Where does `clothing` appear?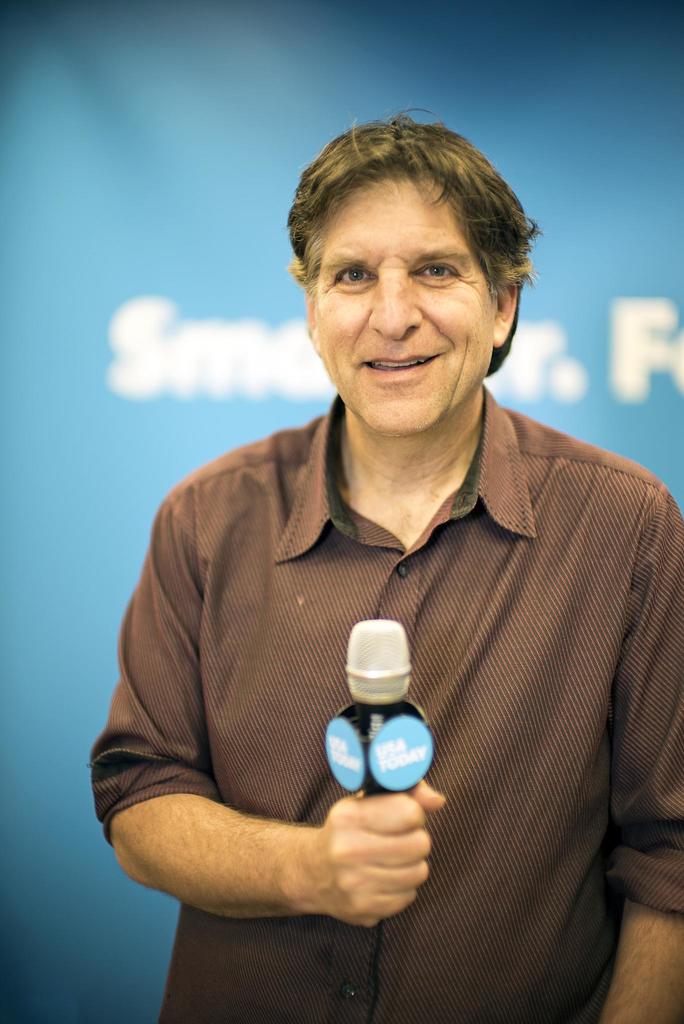
Appears at (92,379,683,1023).
